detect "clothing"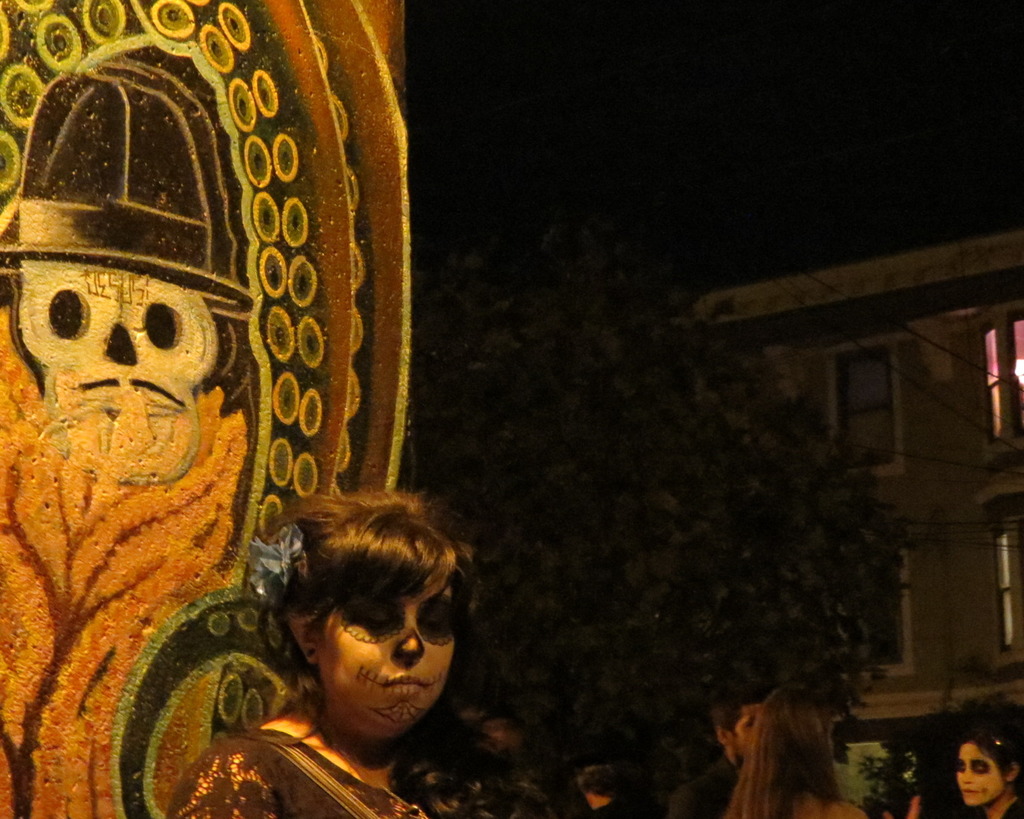
BBox(589, 804, 639, 818)
